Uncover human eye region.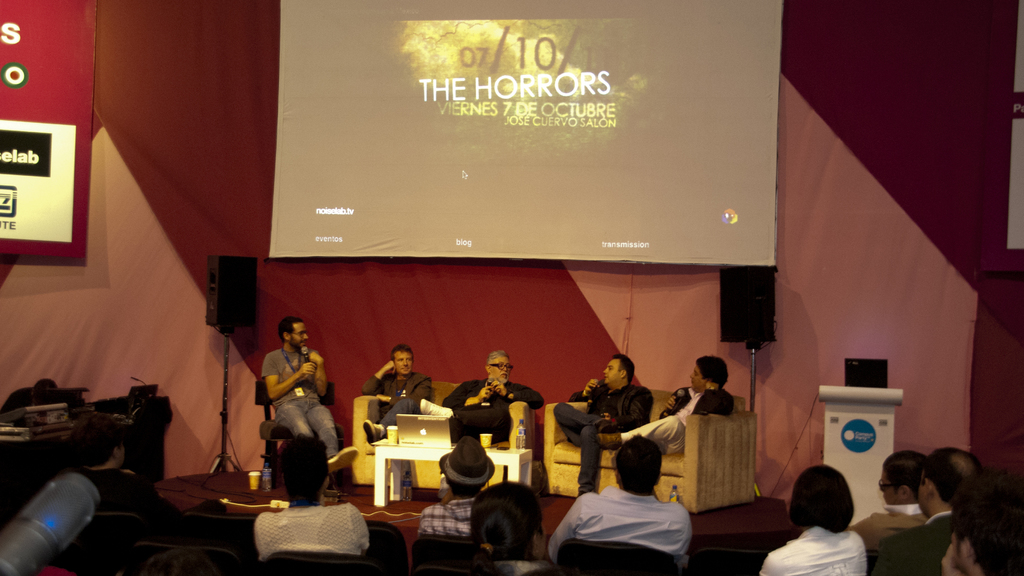
Uncovered: (607, 363, 614, 371).
